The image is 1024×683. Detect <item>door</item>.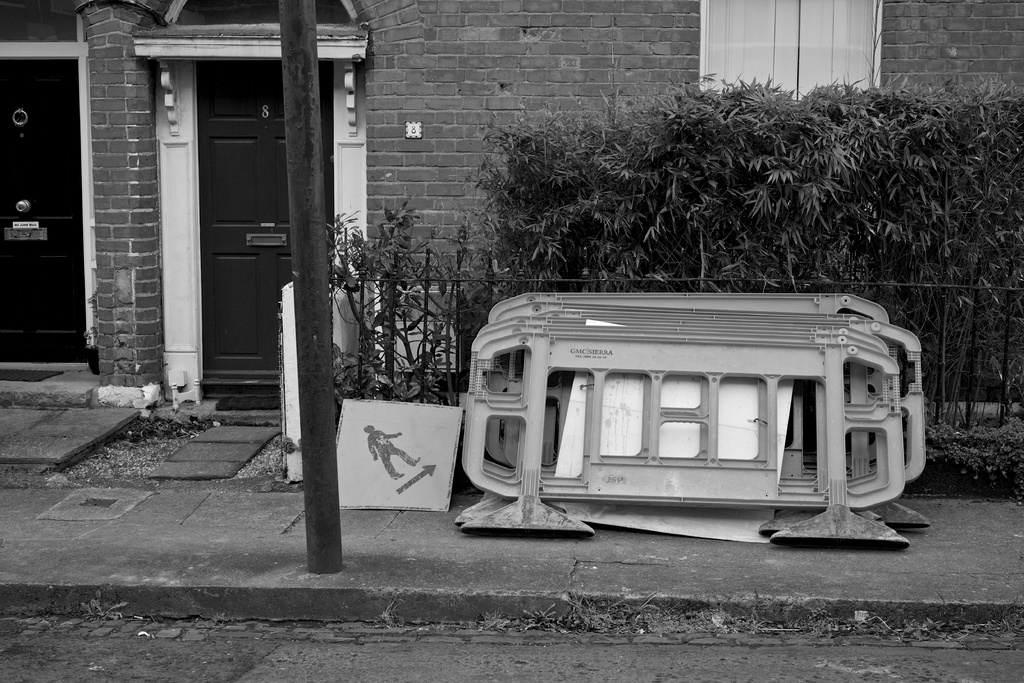
Detection: {"x1": 151, "y1": 35, "x2": 304, "y2": 429}.
